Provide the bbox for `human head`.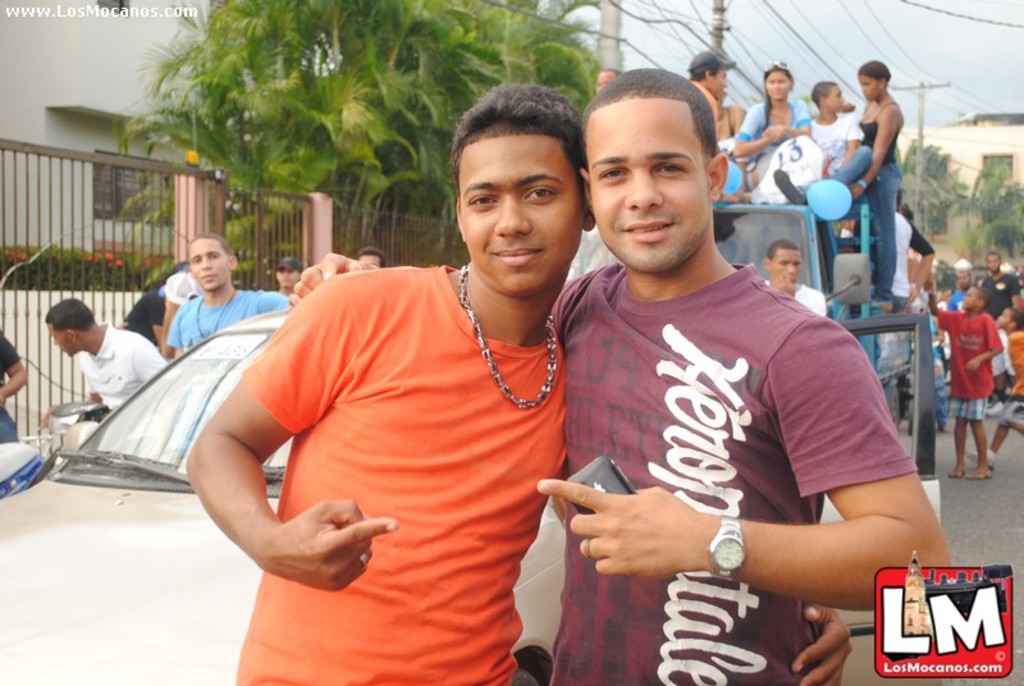
region(159, 271, 201, 308).
